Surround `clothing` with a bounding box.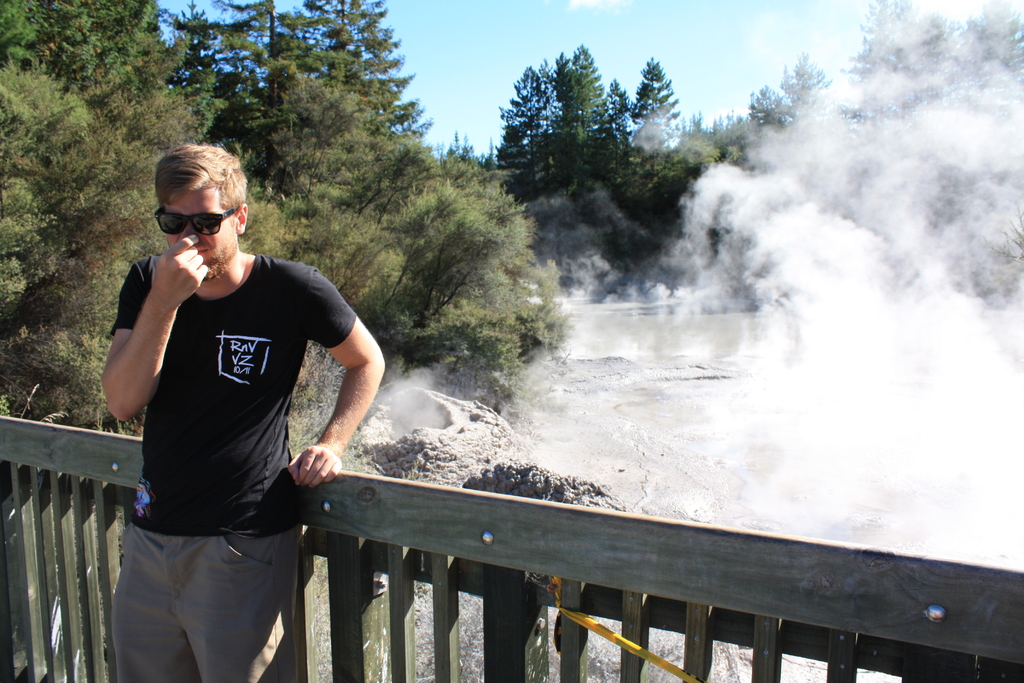
BBox(103, 188, 352, 654).
